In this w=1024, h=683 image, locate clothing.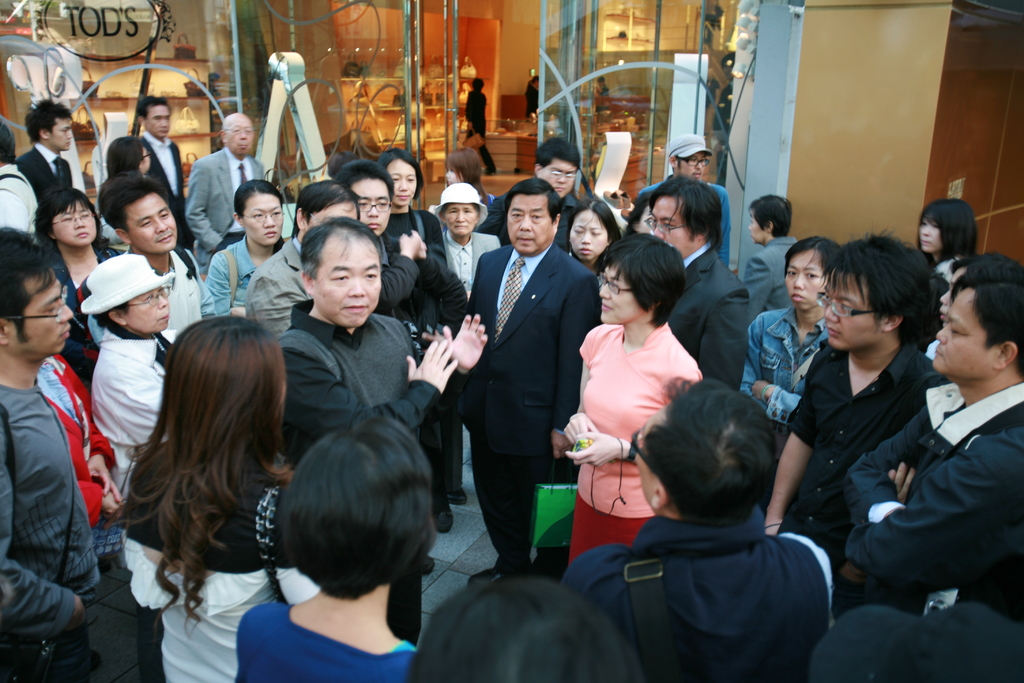
Bounding box: bbox(557, 516, 833, 682).
